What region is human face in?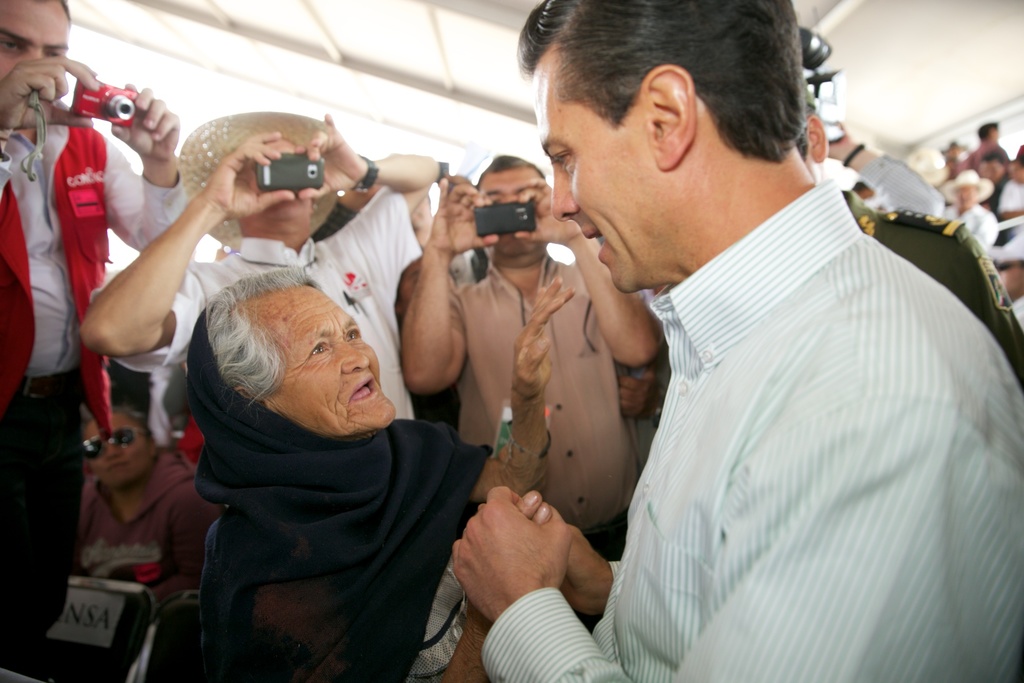
crop(486, 167, 538, 263).
